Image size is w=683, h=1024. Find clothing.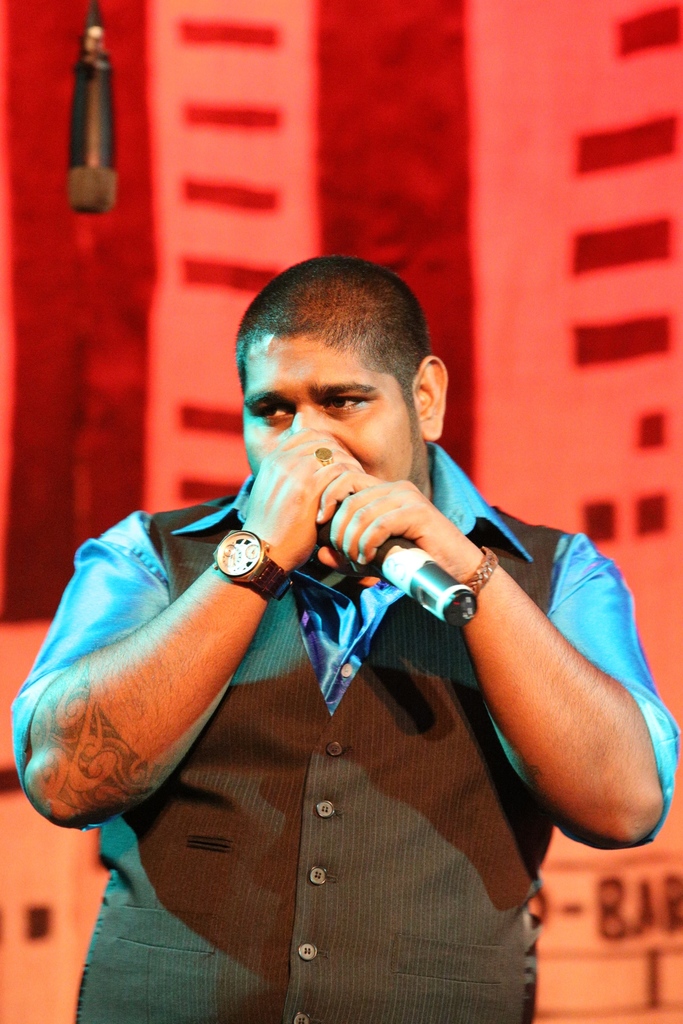
[left=63, top=379, right=619, bottom=1010].
